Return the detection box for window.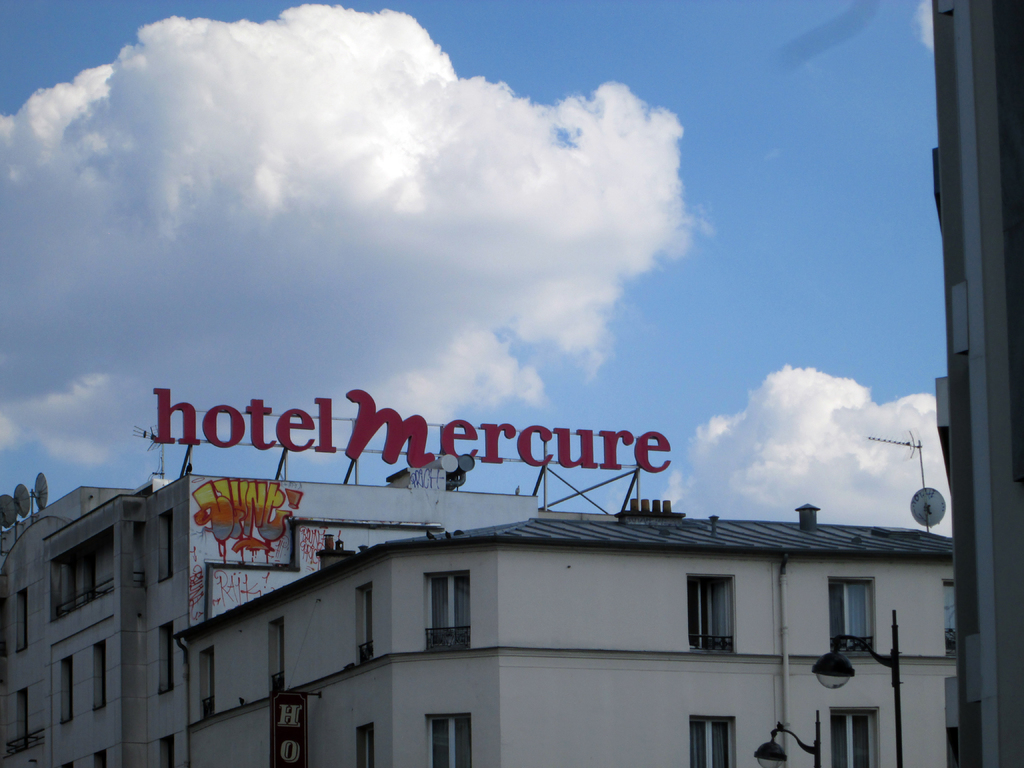
bbox(682, 711, 735, 767).
